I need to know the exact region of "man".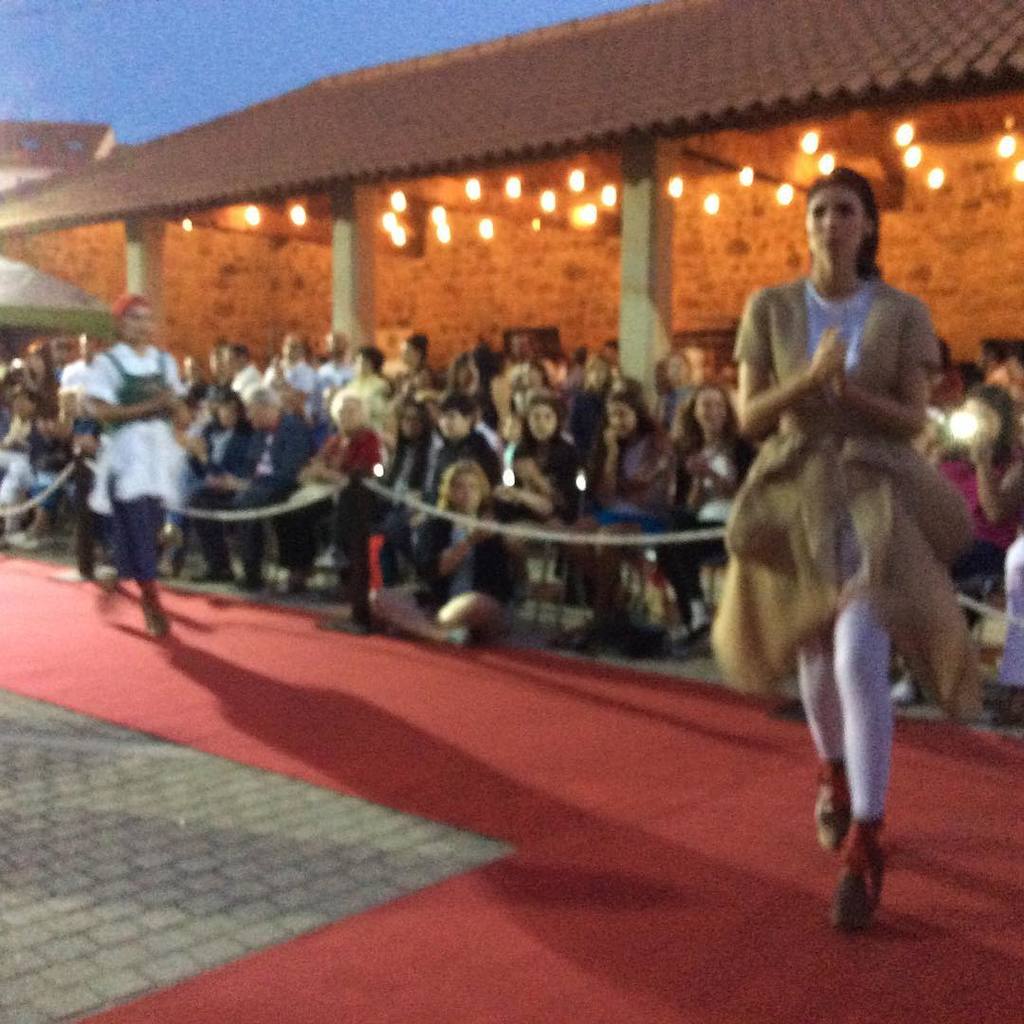
Region: bbox(193, 388, 302, 594).
